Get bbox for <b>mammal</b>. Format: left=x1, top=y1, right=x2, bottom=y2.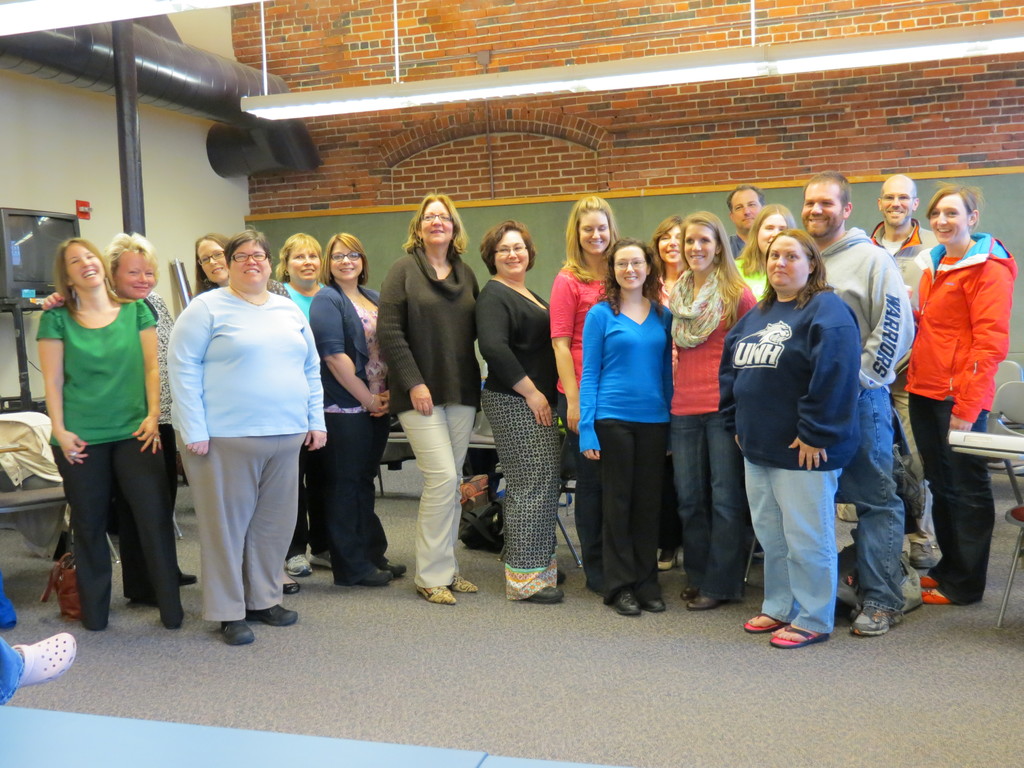
left=801, top=168, right=915, bottom=632.
